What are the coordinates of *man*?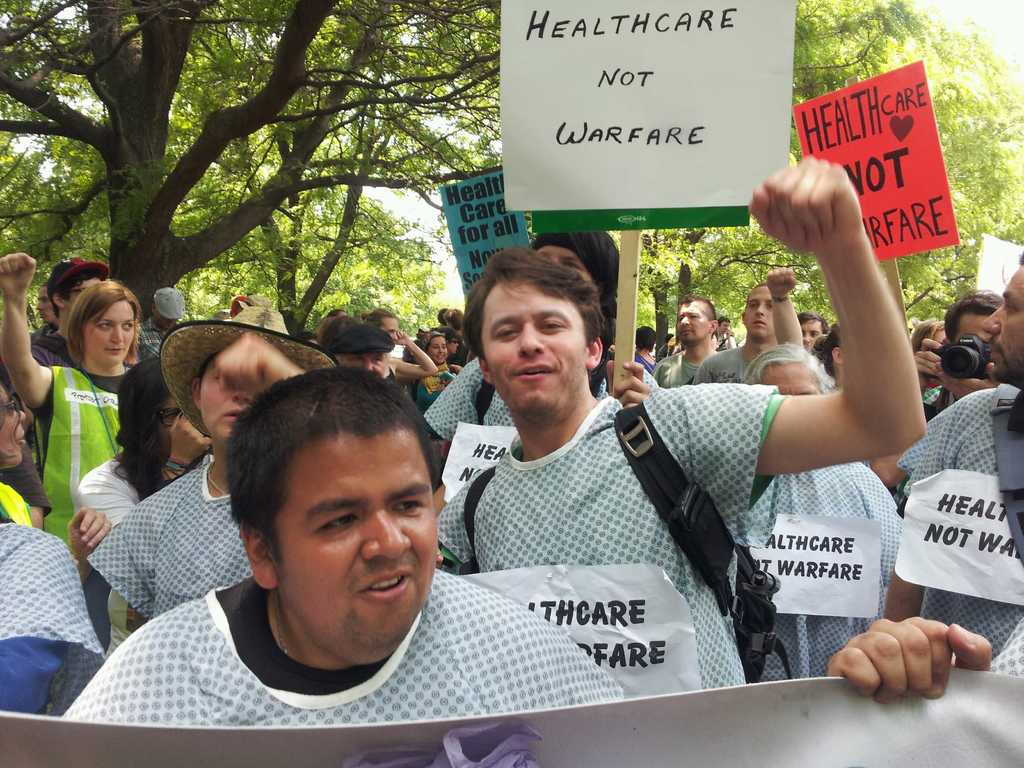
(435, 155, 927, 696).
